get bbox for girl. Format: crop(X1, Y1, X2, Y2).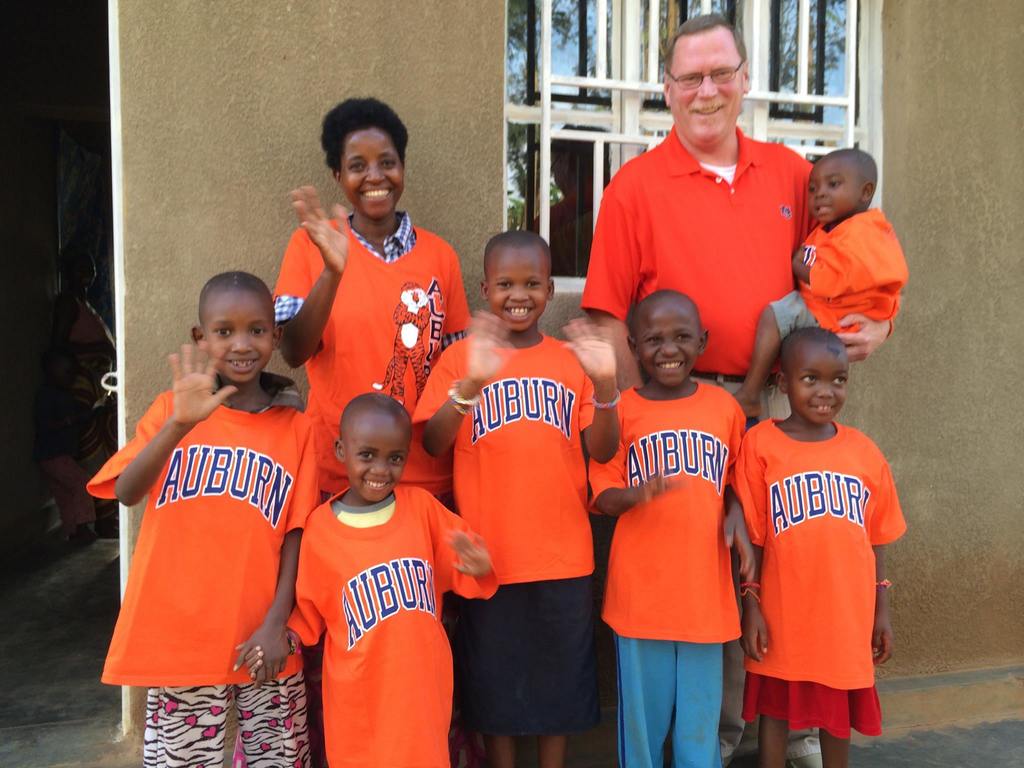
crop(726, 332, 906, 767).
